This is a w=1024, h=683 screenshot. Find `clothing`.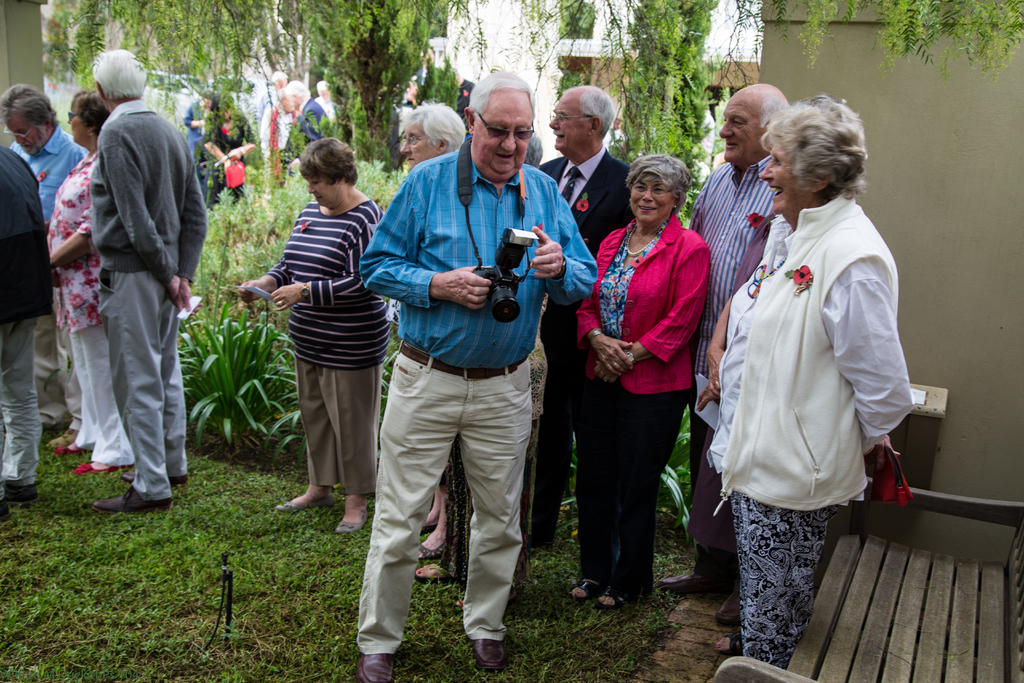
Bounding box: rect(261, 107, 292, 160).
